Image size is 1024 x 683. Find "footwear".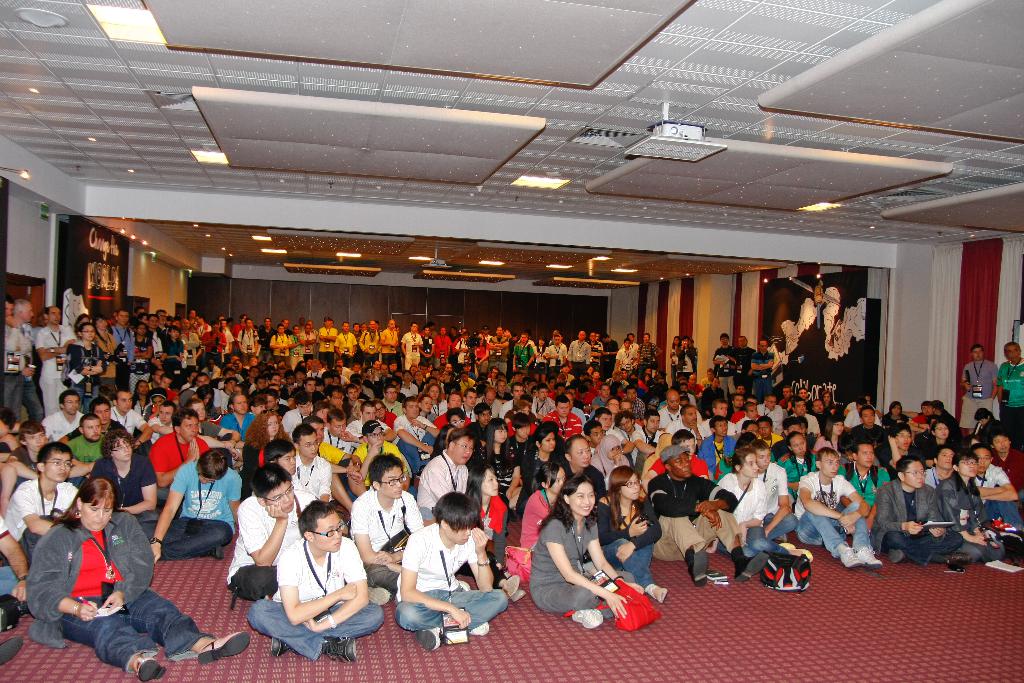
417/625/442/655.
